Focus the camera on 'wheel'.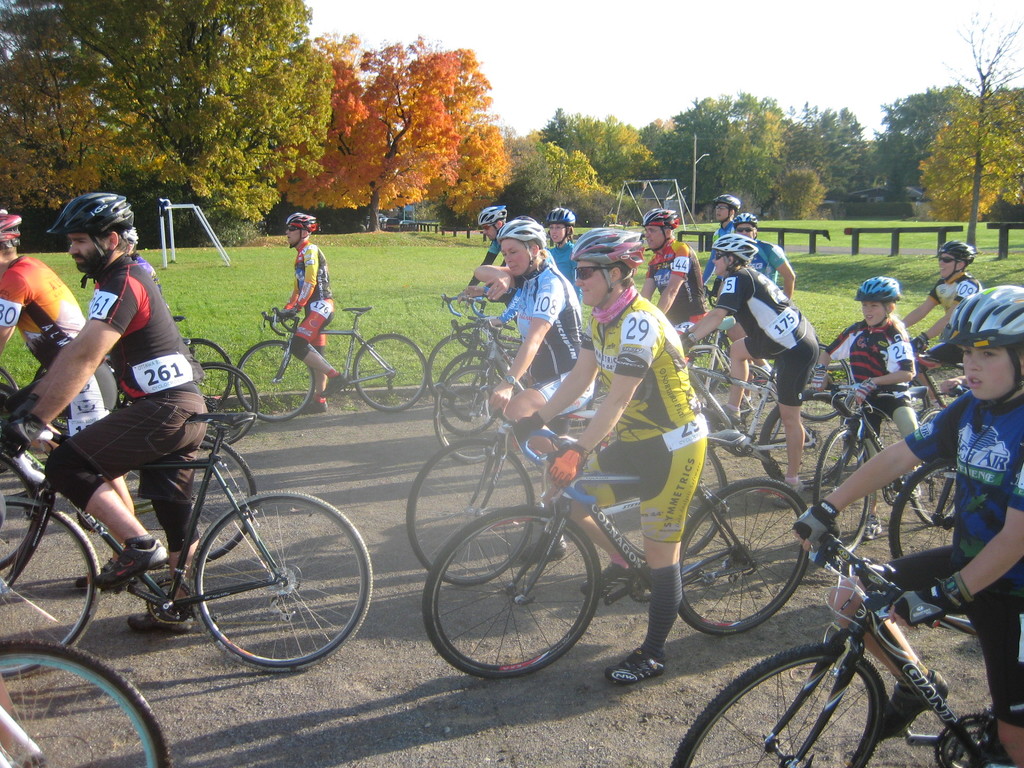
Focus region: box(760, 391, 860, 490).
